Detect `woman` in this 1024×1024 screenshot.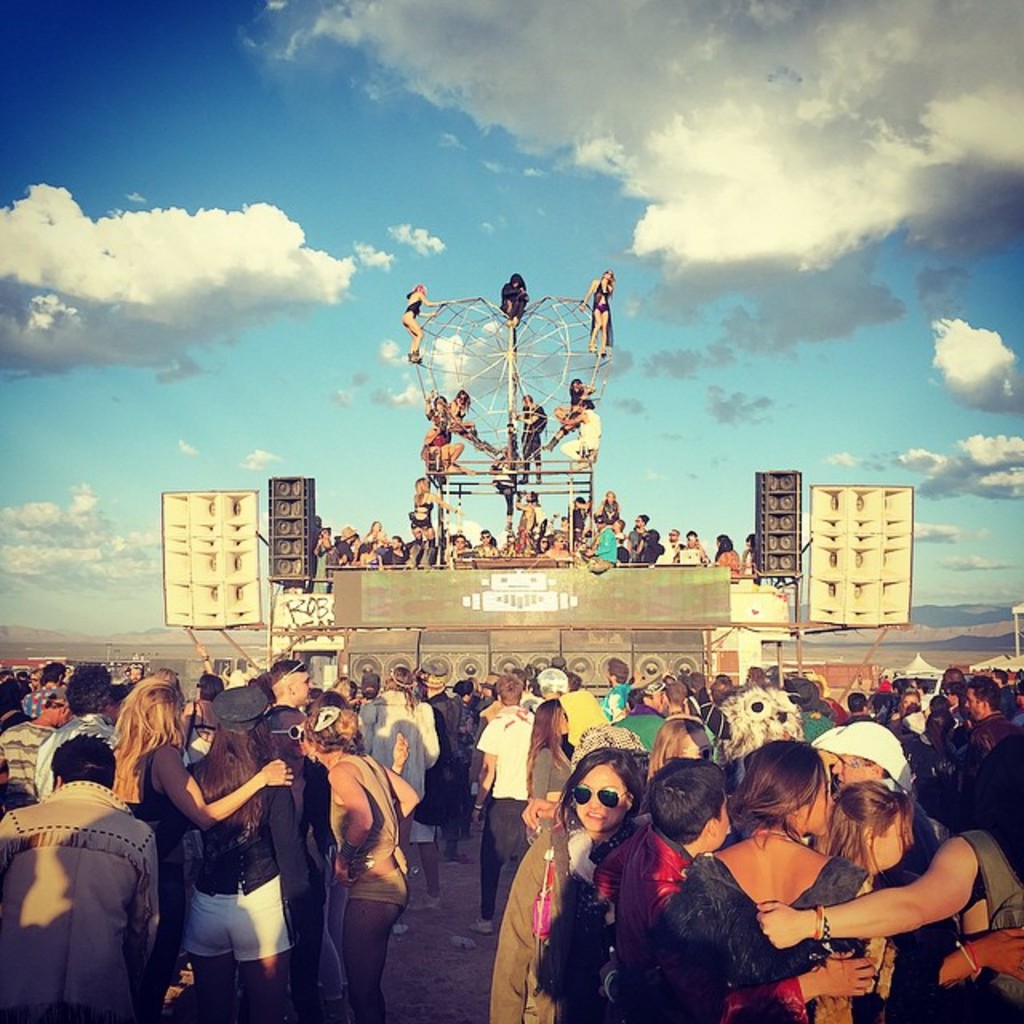
Detection: [x1=584, y1=272, x2=616, y2=355].
